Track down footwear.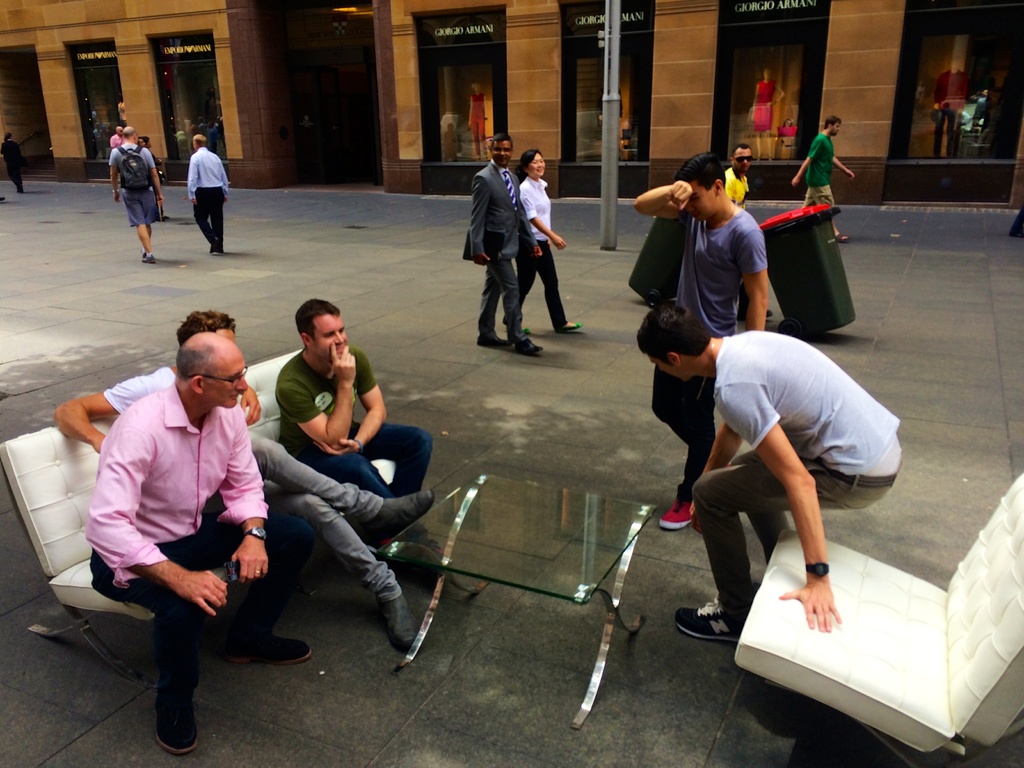
Tracked to x1=556, y1=321, x2=582, y2=336.
